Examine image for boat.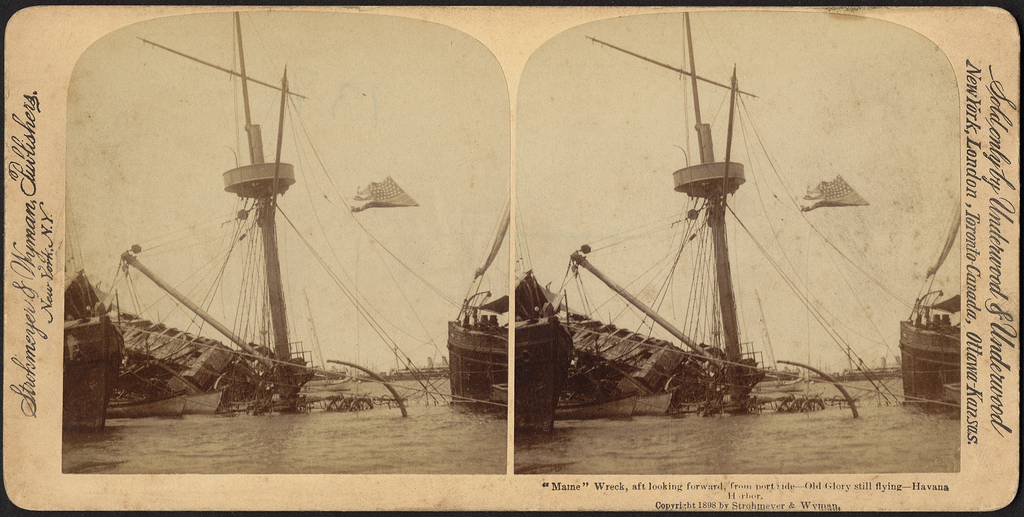
Examination result: {"x1": 559, "y1": 347, "x2": 678, "y2": 412}.
